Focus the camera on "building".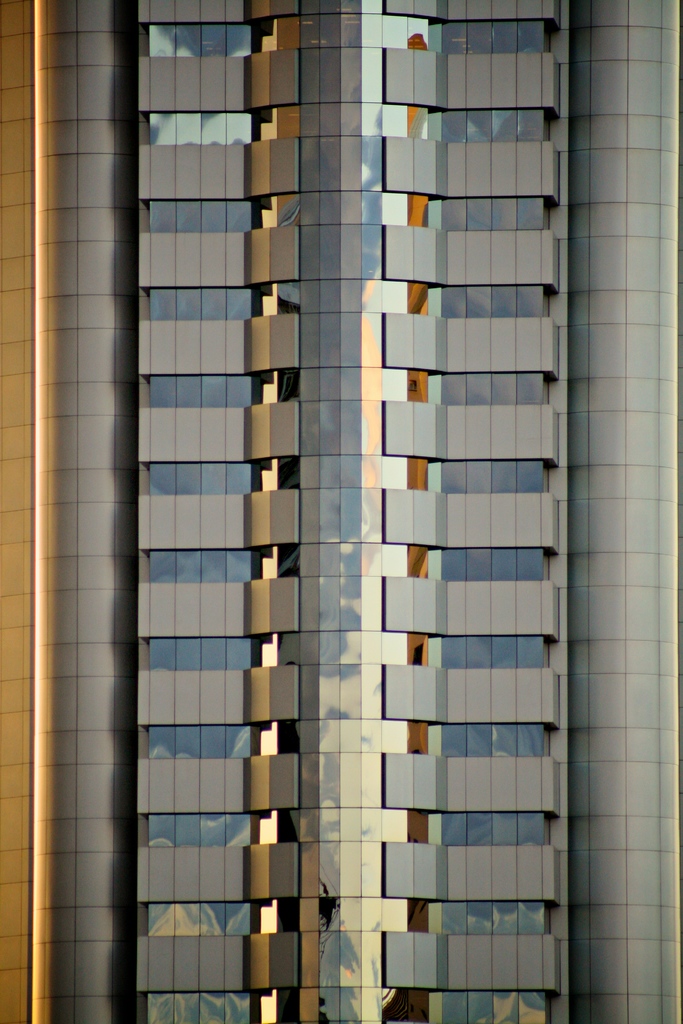
Focus region: bbox(0, 0, 682, 1023).
